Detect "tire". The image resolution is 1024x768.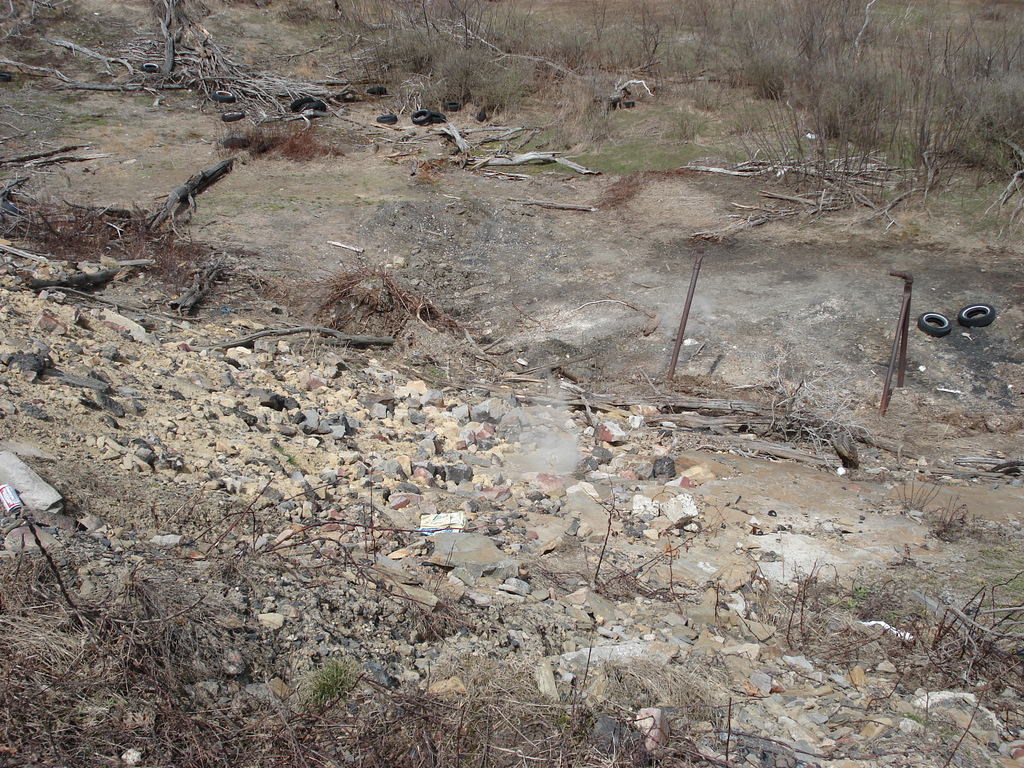
(left=364, top=88, right=386, bottom=94).
